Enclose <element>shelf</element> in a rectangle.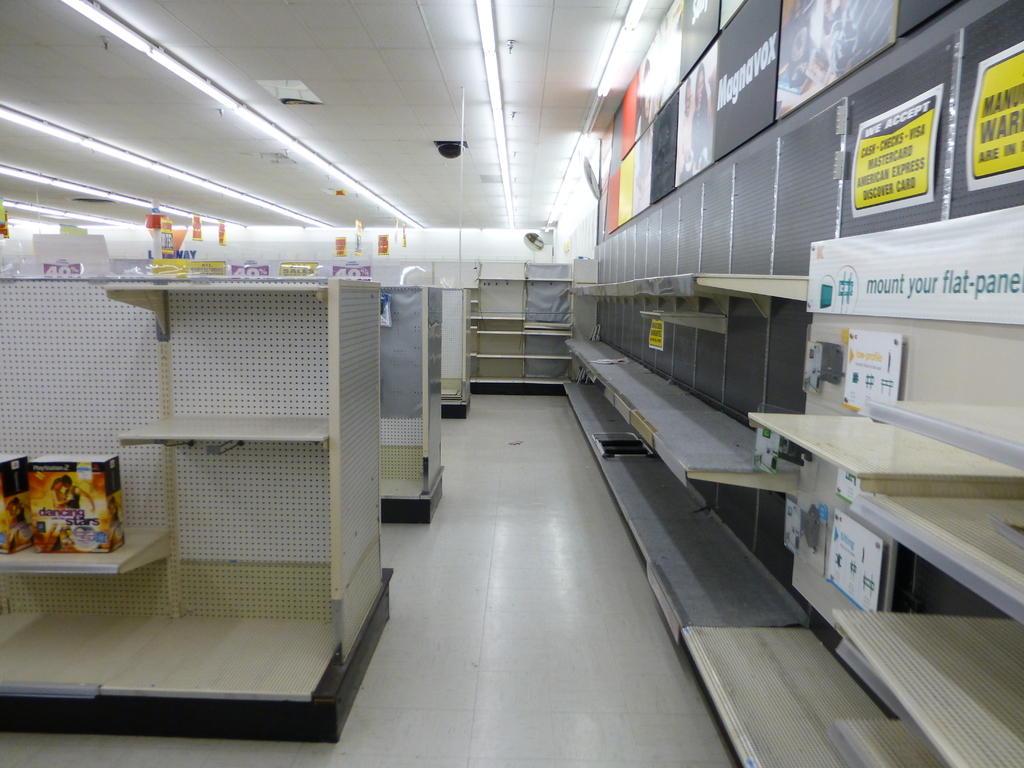
470/275/576/386.
